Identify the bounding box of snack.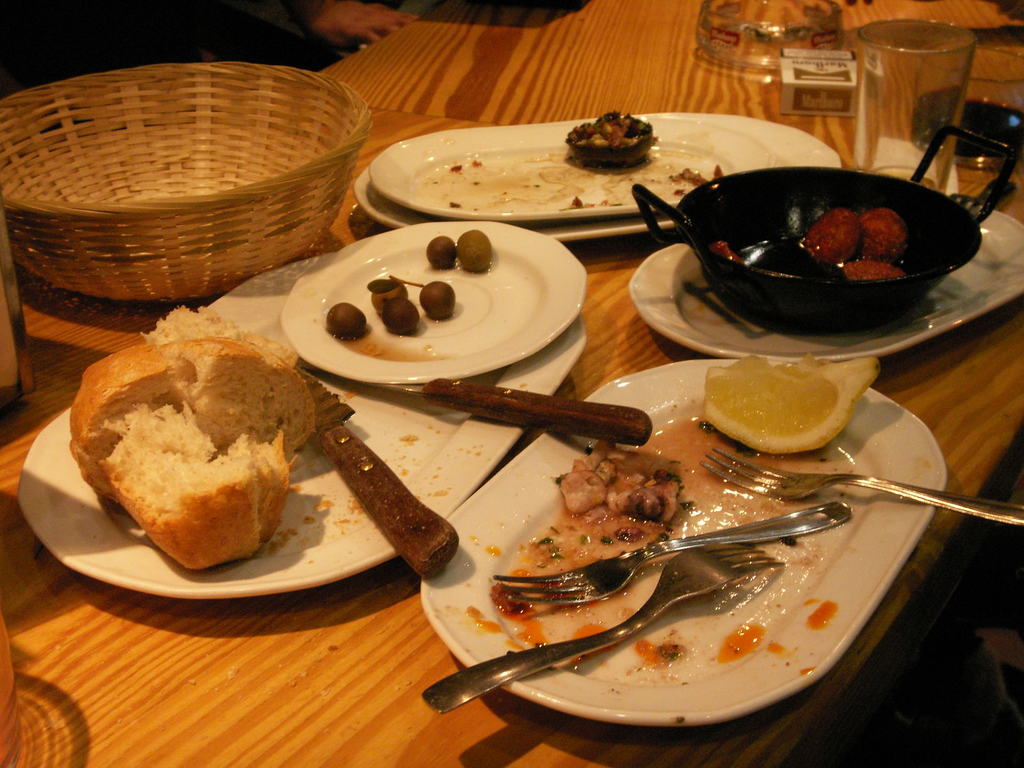
BBox(455, 230, 493, 272).
